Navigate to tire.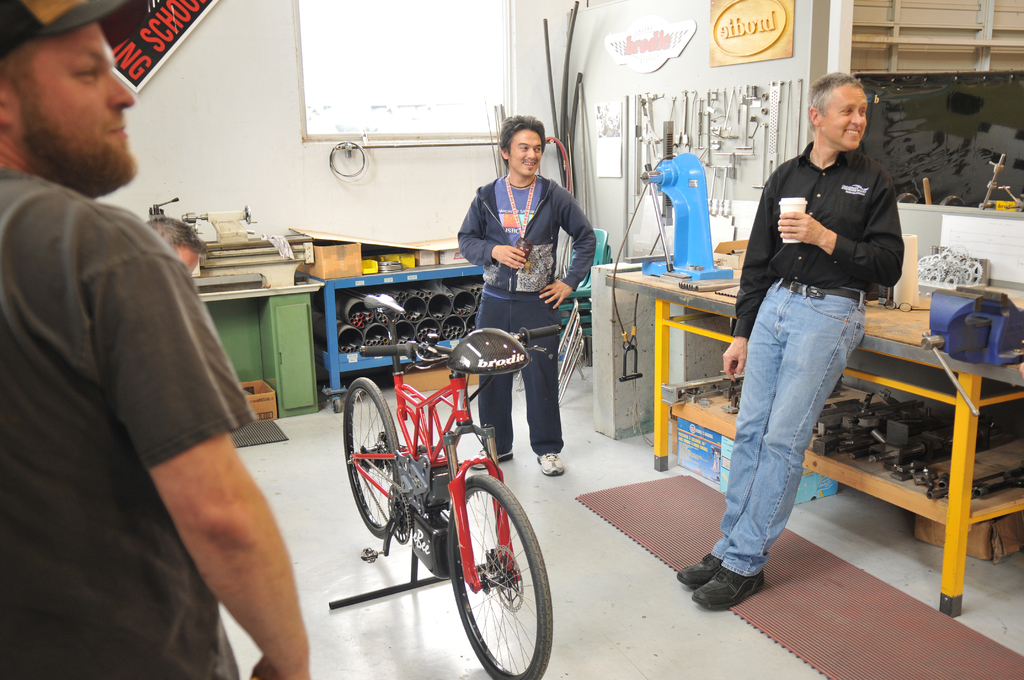
Navigation target: left=444, top=464, right=545, bottom=675.
